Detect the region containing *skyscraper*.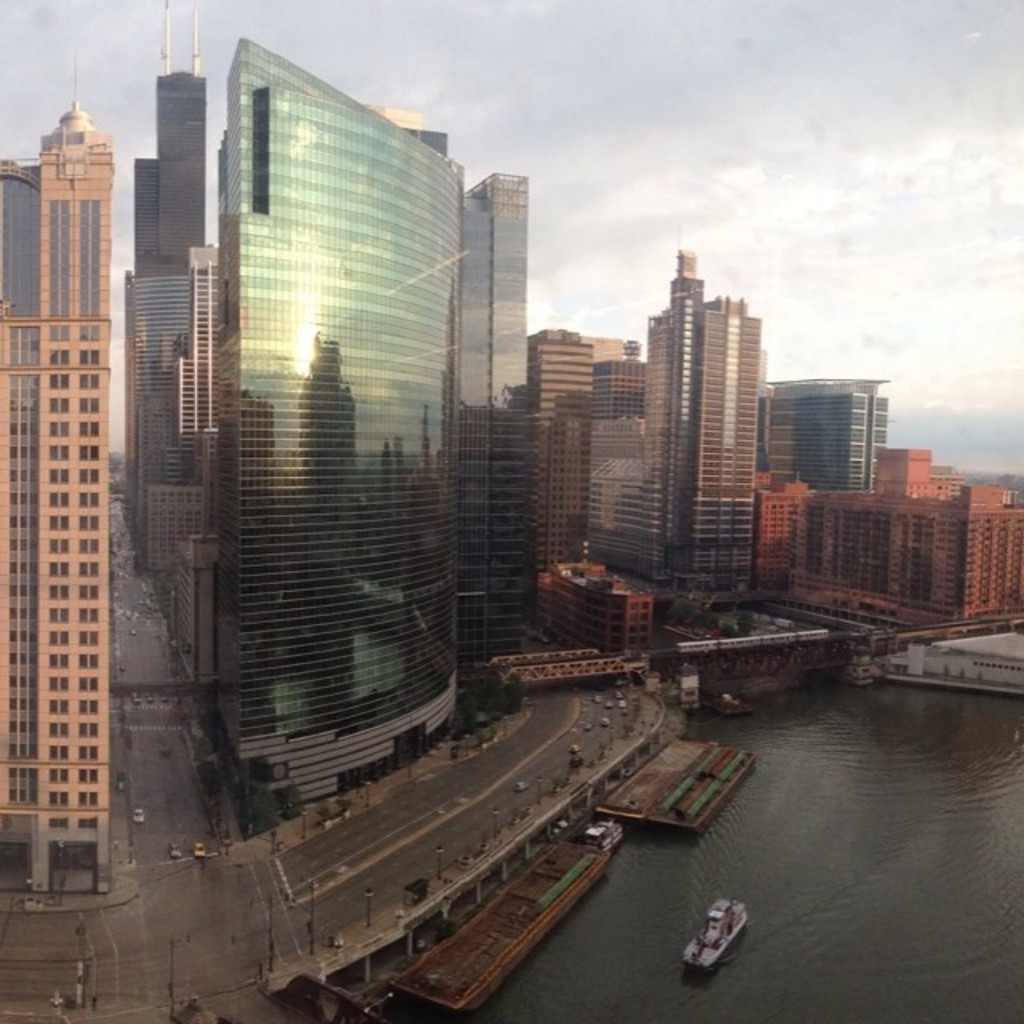
(216, 37, 472, 826).
